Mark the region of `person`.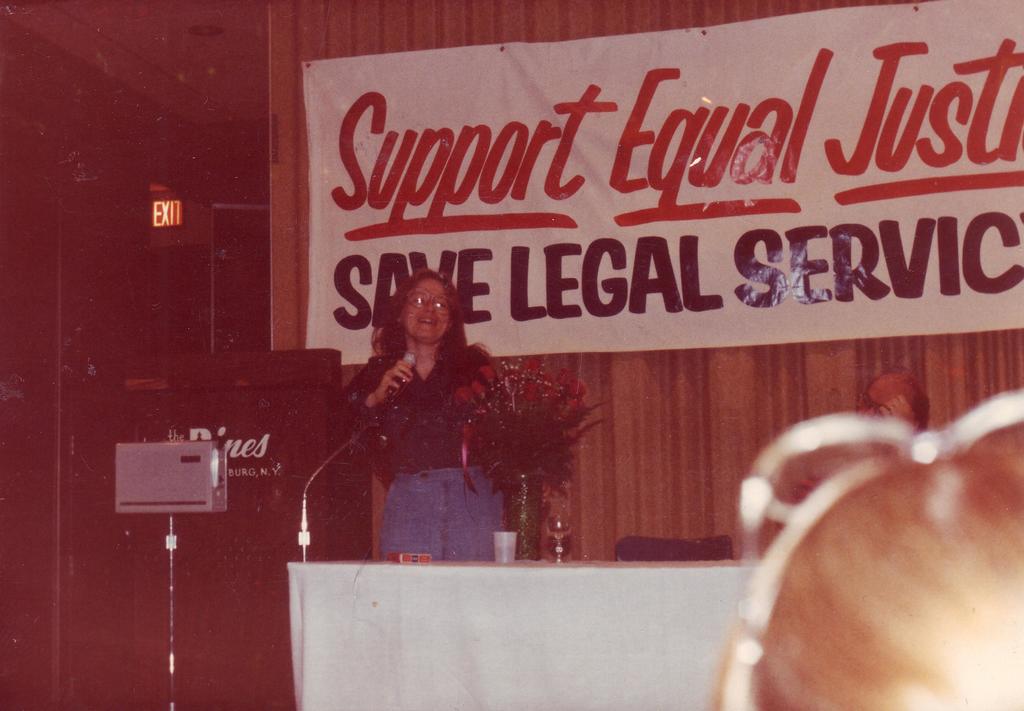
Region: (340, 259, 512, 573).
